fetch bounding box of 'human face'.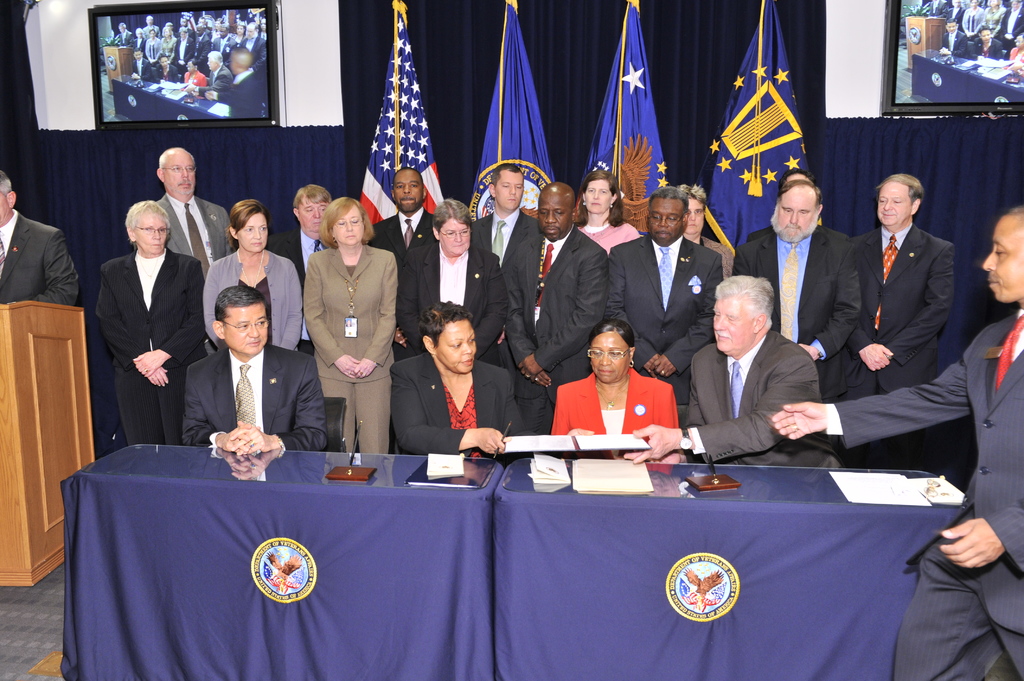
Bbox: bbox(493, 173, 519, 210).
